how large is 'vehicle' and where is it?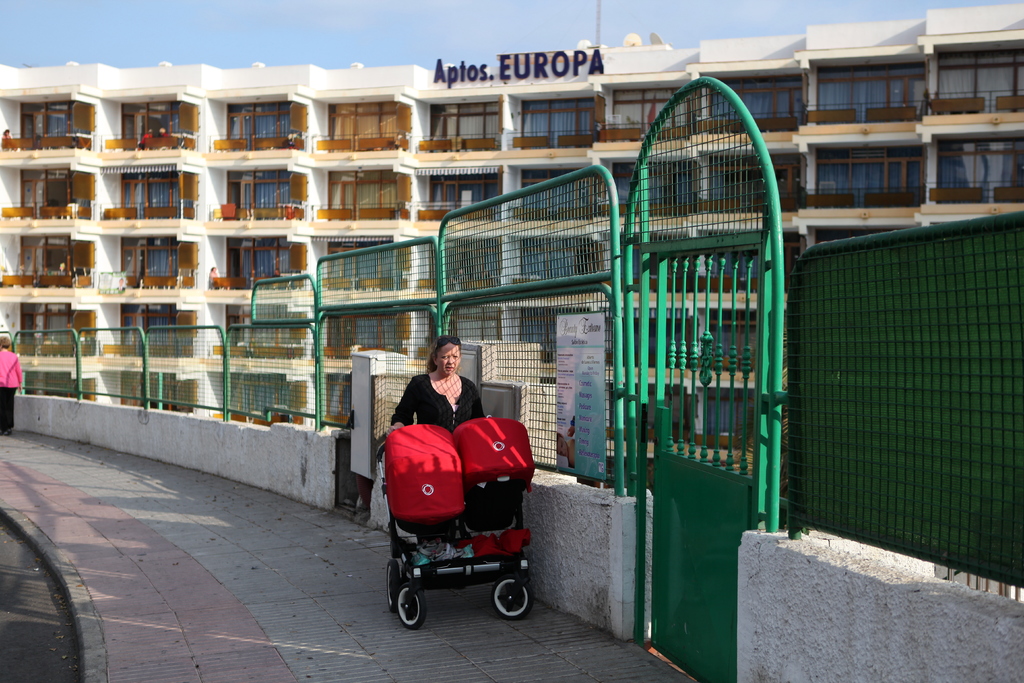
Bounding box: [x1=375, y1=441, x2=527, y2=625].
